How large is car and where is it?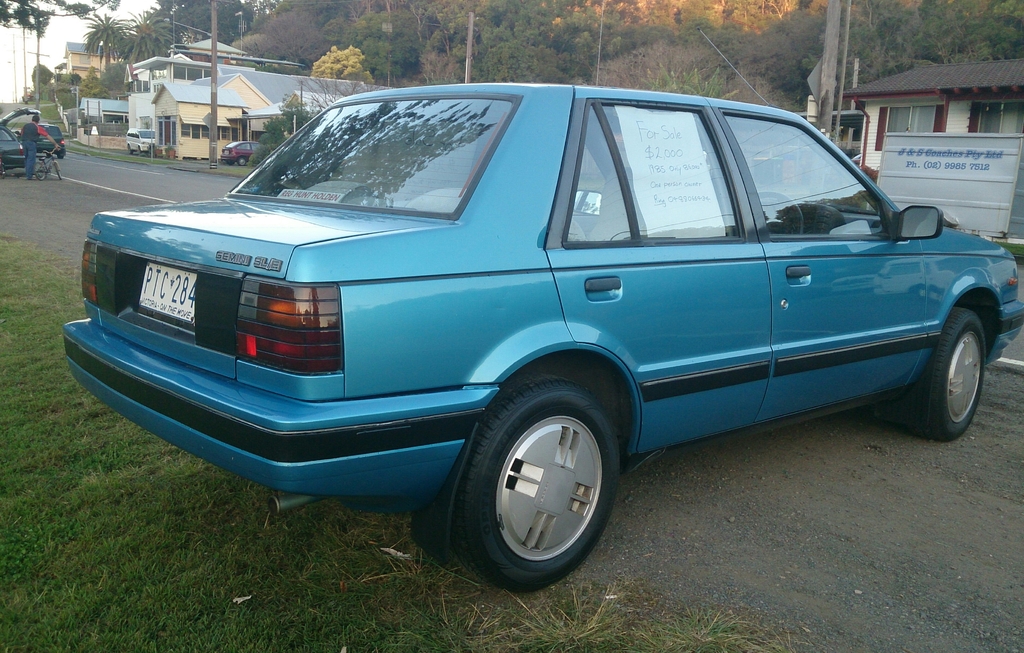
Bounding box: detection(0, 109, 32, 174).
